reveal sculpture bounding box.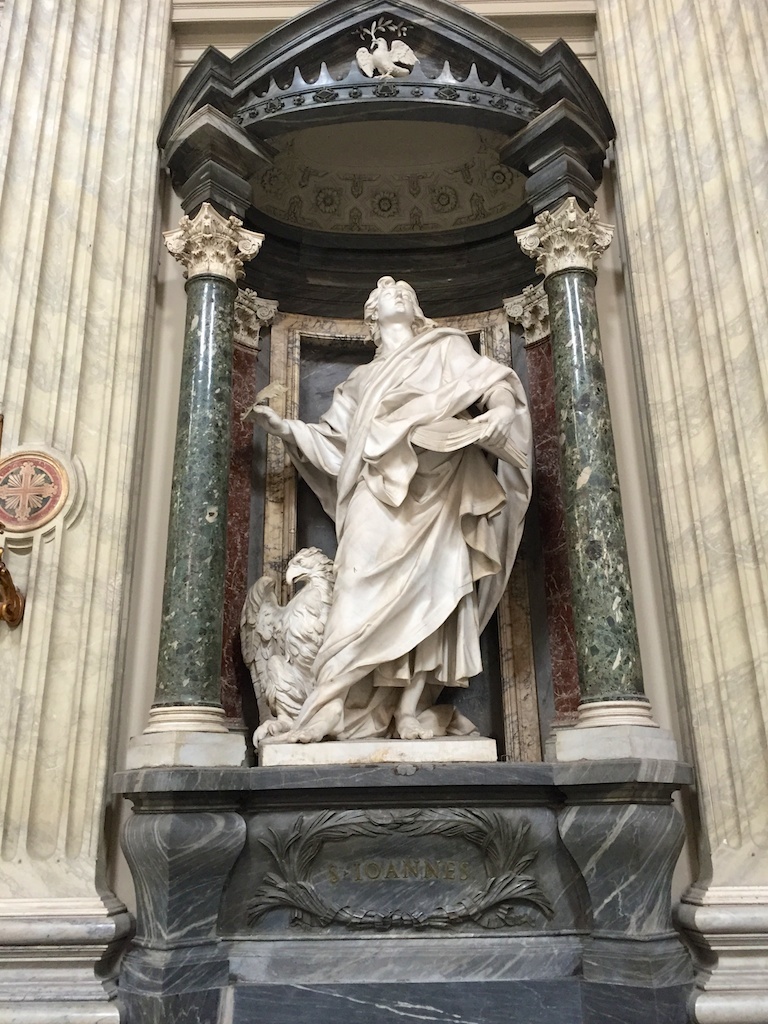
Revealed: 242/268/545/776.
